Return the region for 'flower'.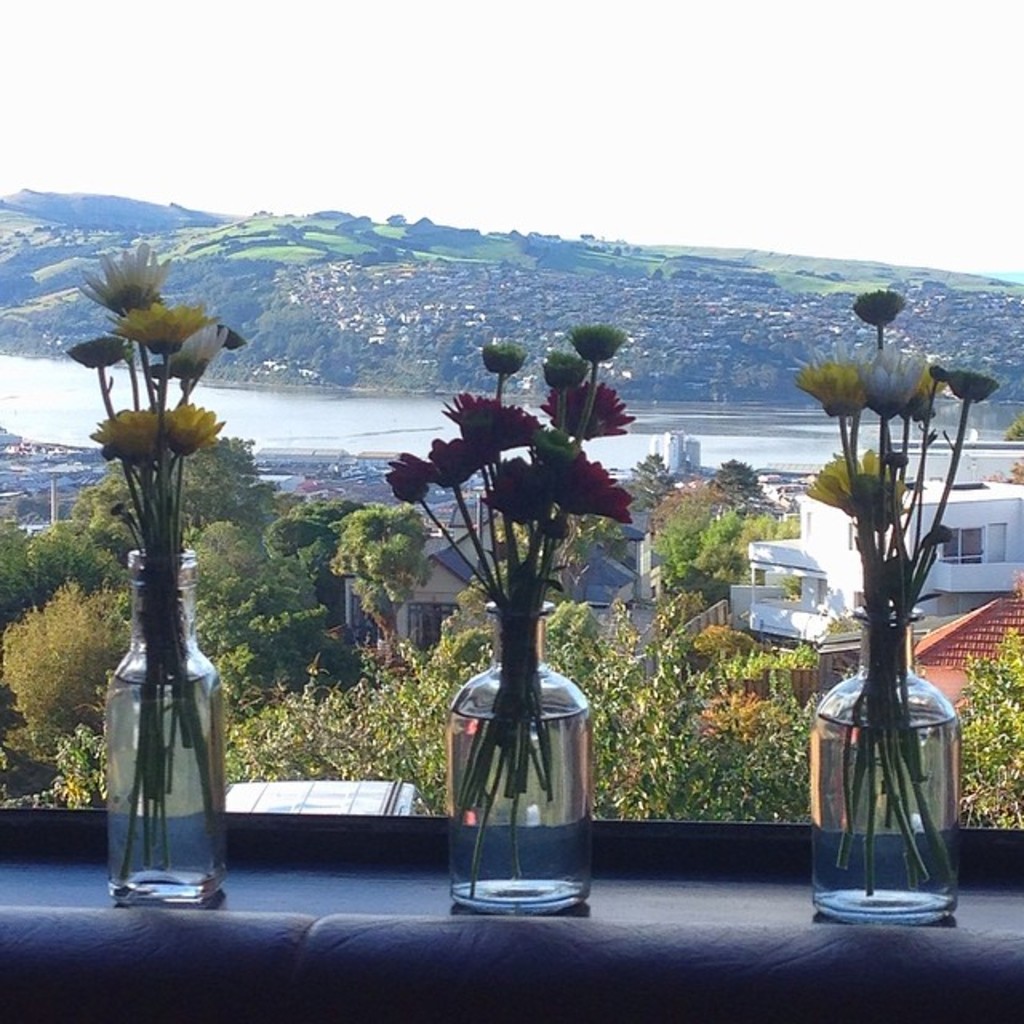
{"x1": 538, "y1": 502, "x2": 578, "y2": 538}.
